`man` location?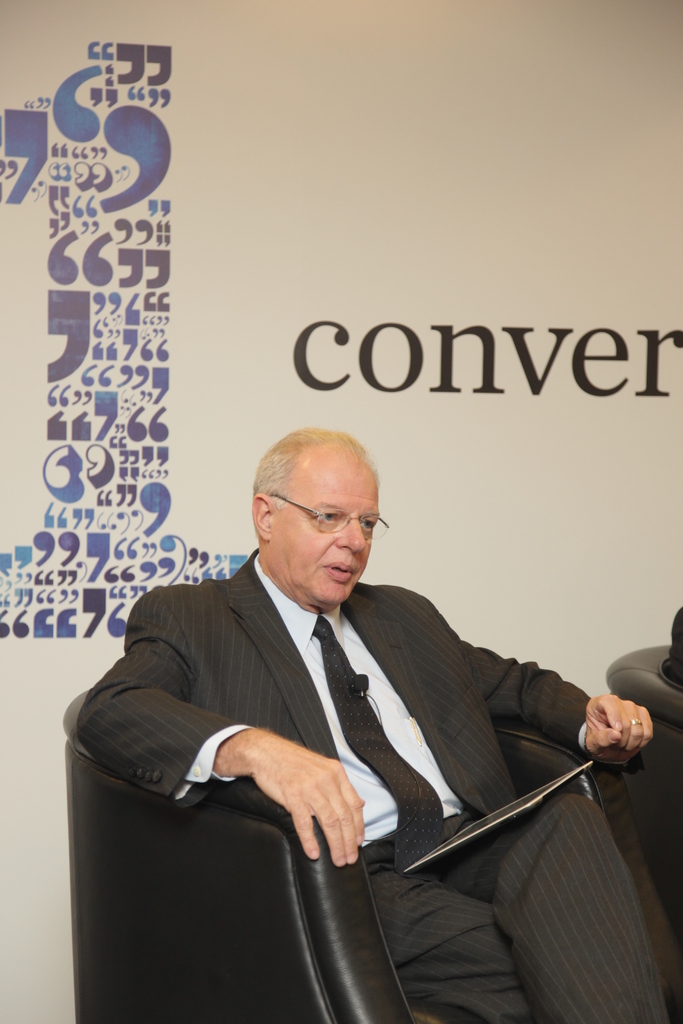
box(69, 400, 614, 996)
